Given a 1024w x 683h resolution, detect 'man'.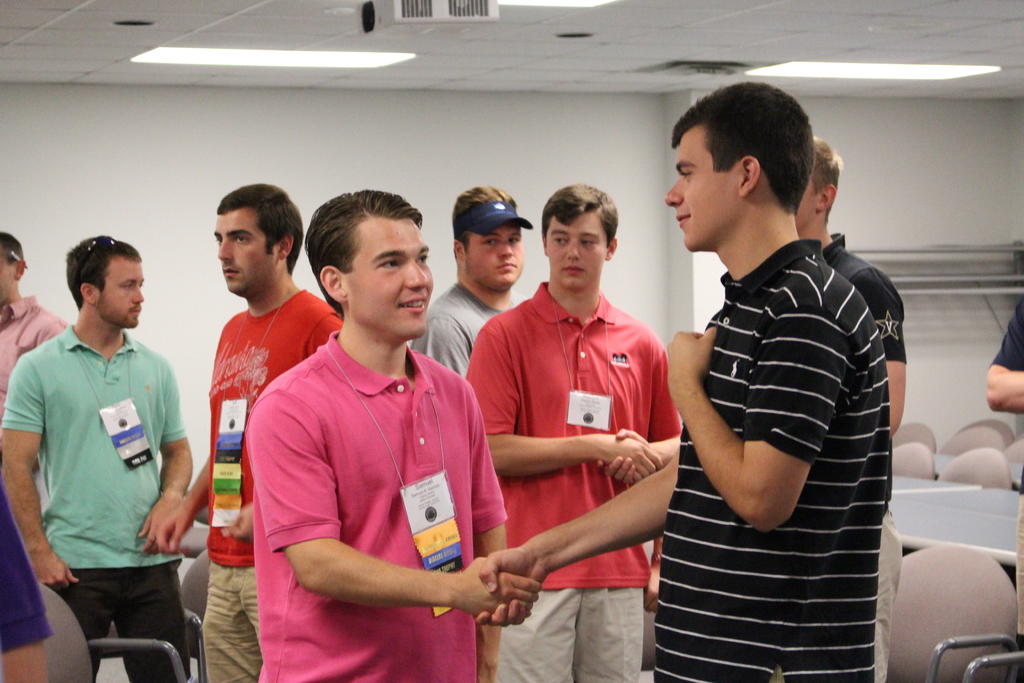
bbox=(408, 178, 535, 382).
